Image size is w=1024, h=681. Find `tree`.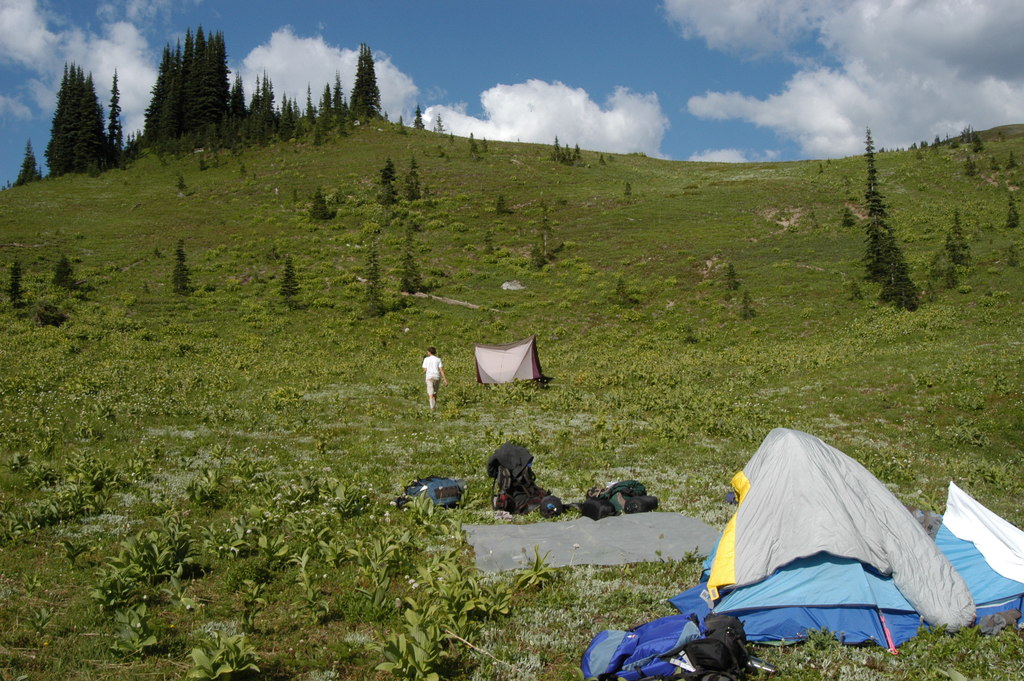
x1=381 y1=162 x2=399 y2=205.
